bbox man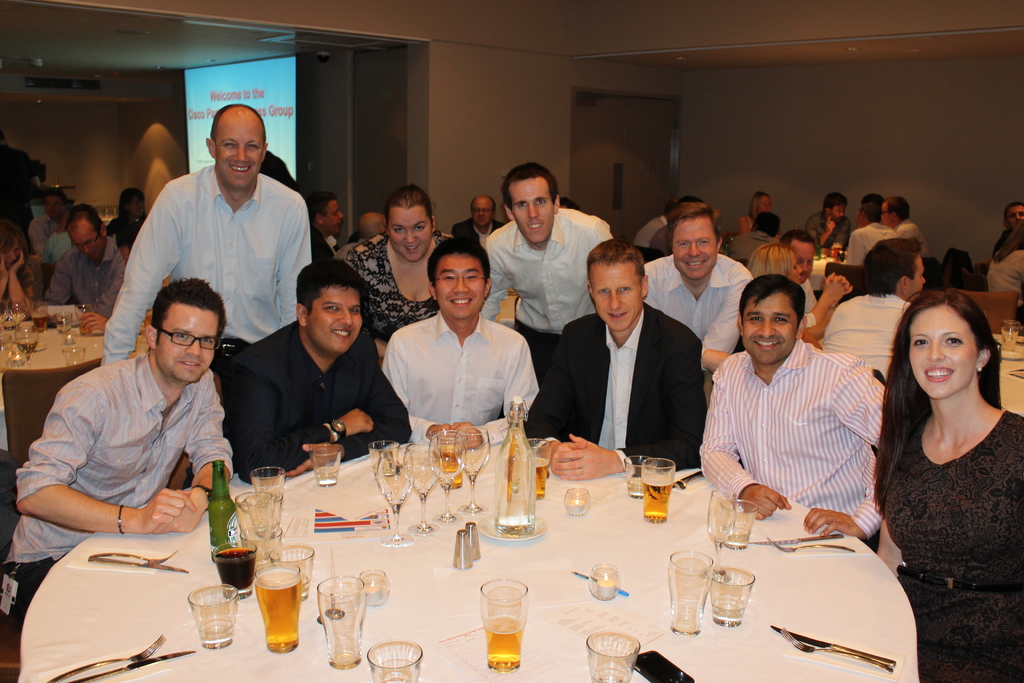
(x1=525, y1=239, x2=709, y2=481)
